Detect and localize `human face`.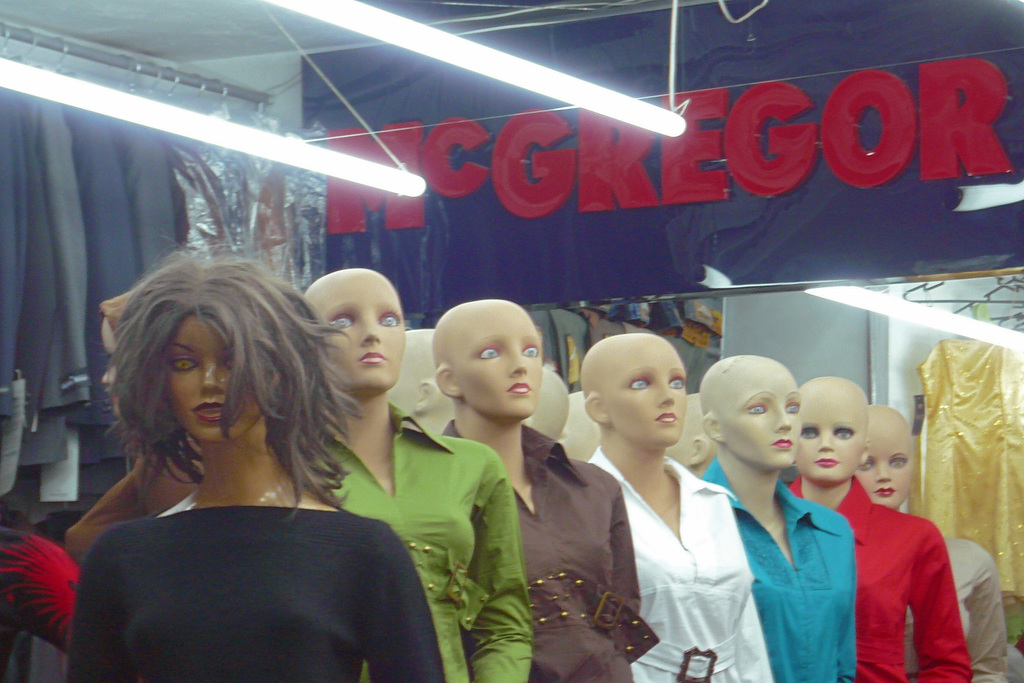
Localized at bbox=(446, 317, 540, 424).
